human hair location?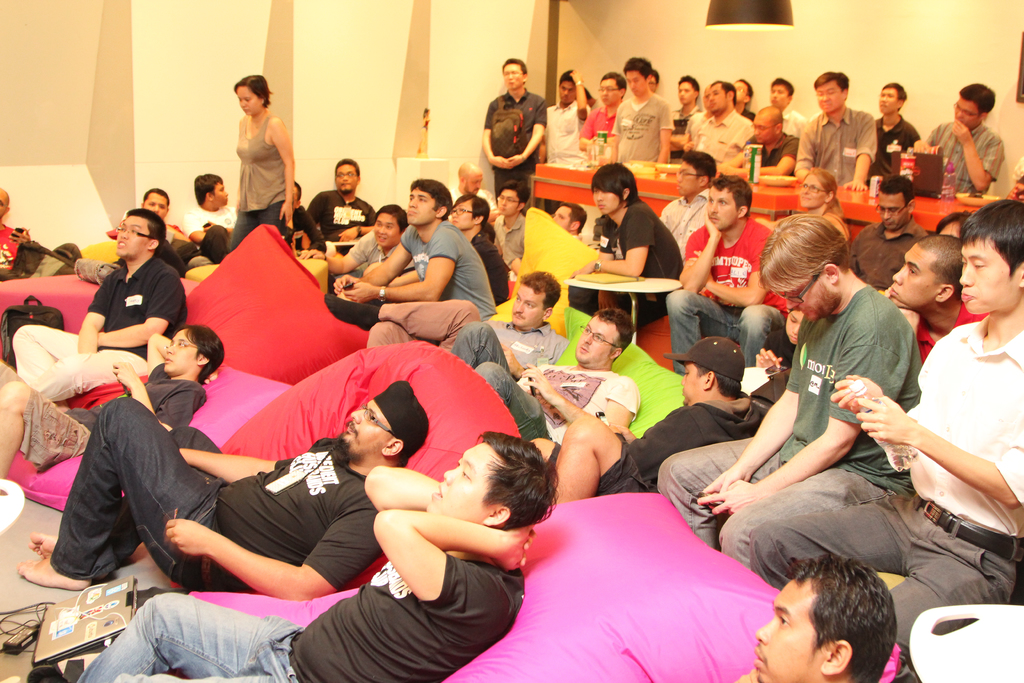
698,358,742,393
